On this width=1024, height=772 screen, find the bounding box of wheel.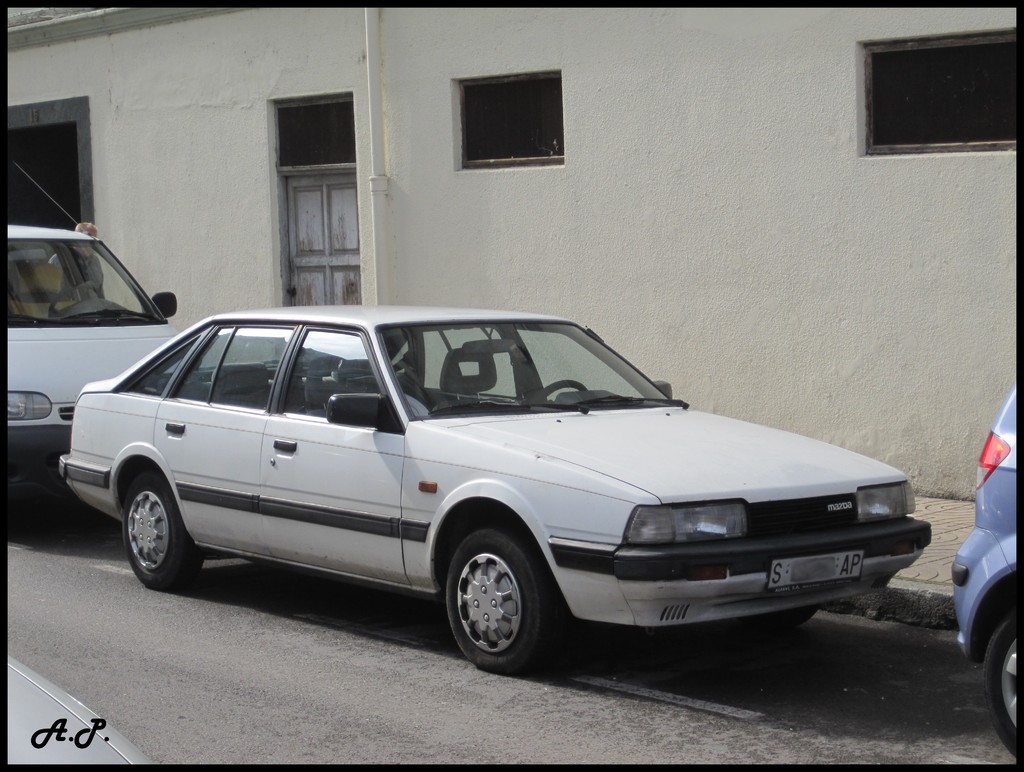
Bounding box: 444/526/564/672.
